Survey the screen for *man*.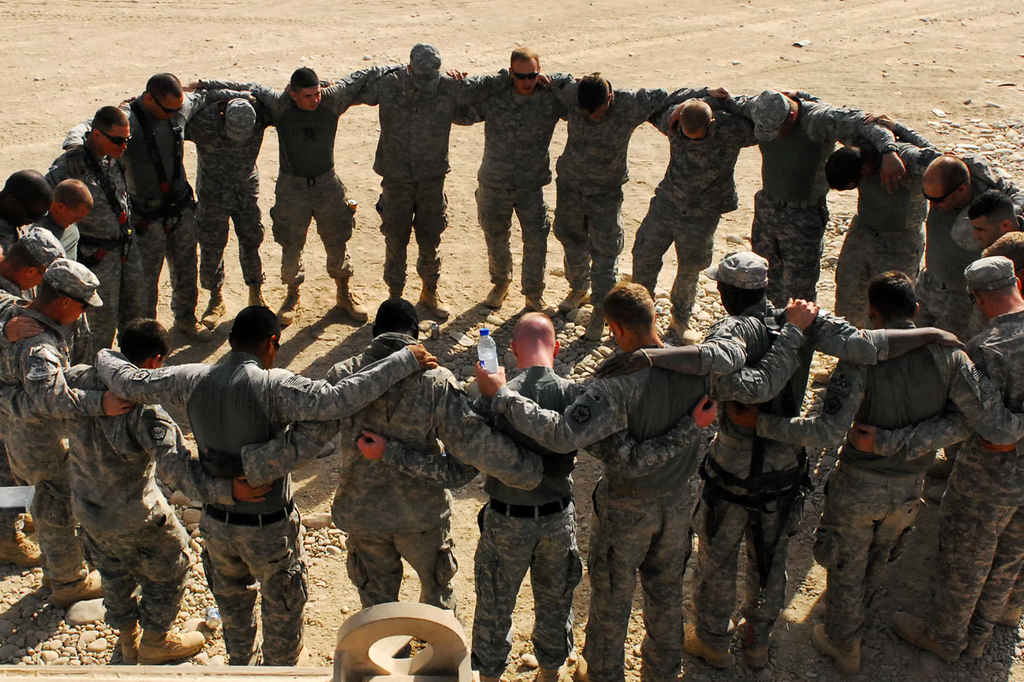
Survey found: locate(968, 188, 1023, 338).
